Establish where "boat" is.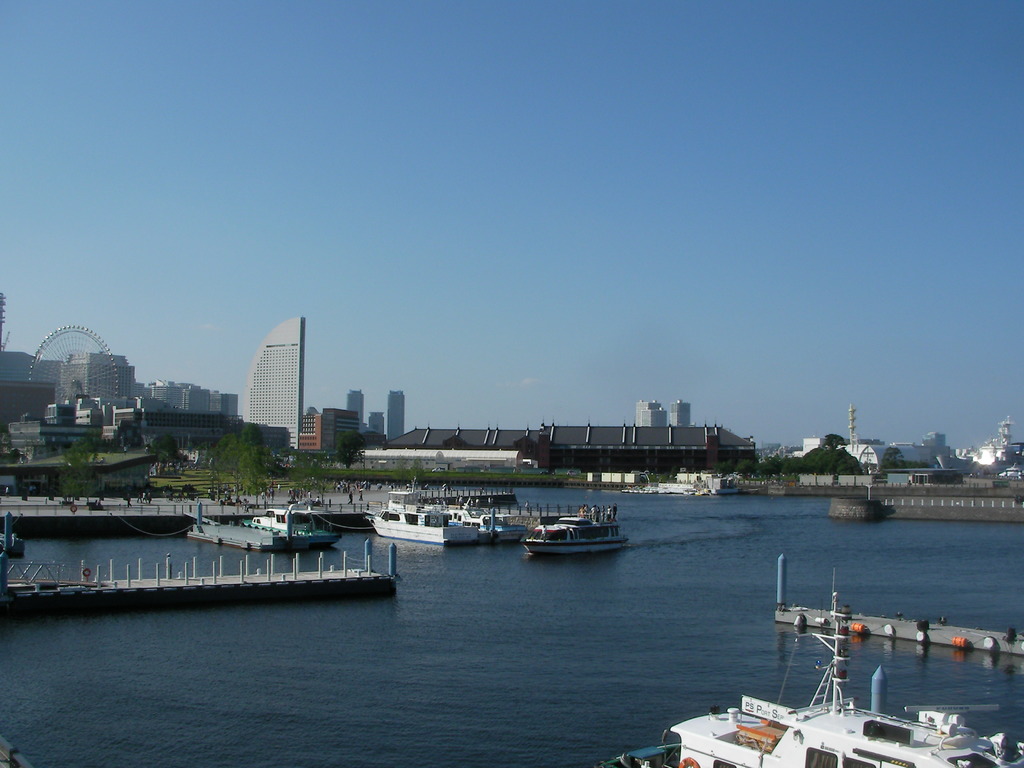
Established at 195/504/316/555.
